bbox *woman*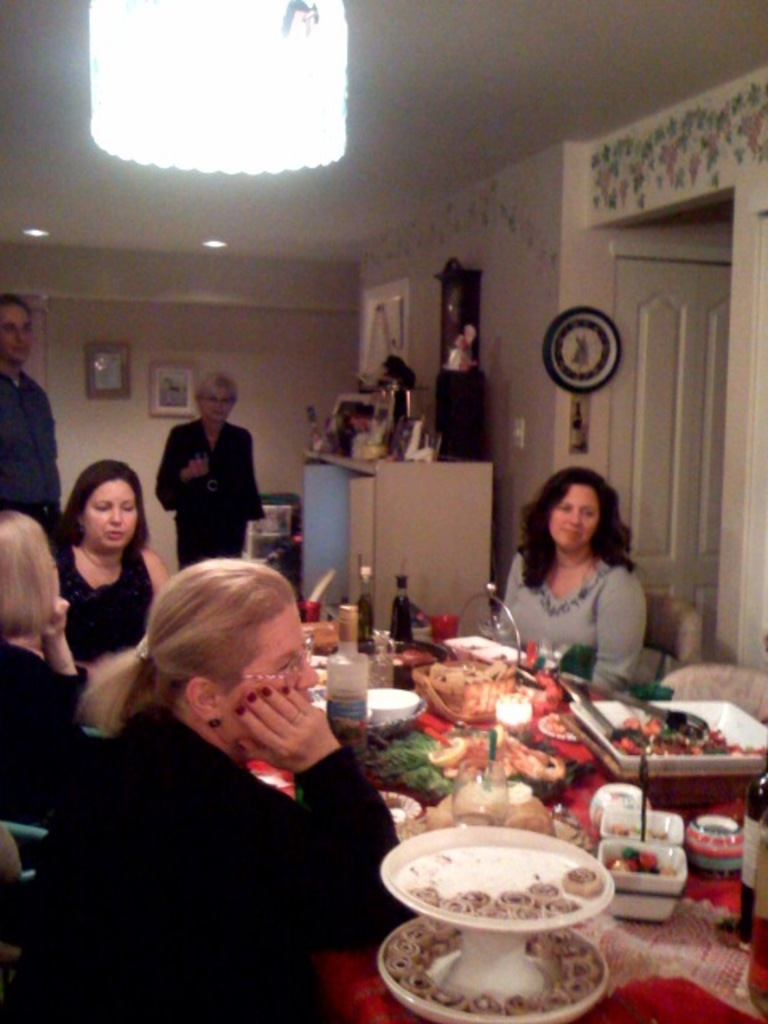
(x1=50, y1=453, x2=176, y2=664)
